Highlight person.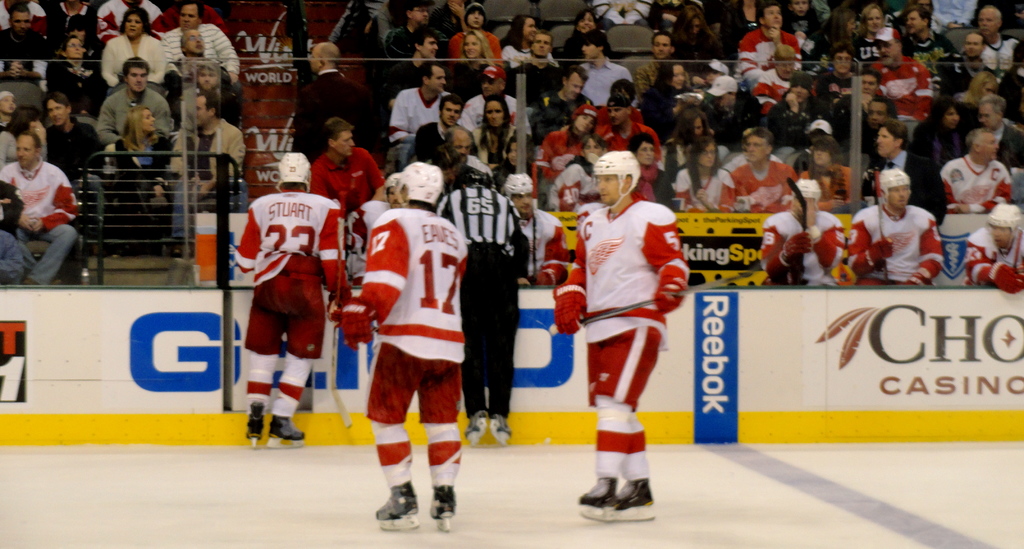
Highlighted region: Rect(817, 45, 853, 80).
